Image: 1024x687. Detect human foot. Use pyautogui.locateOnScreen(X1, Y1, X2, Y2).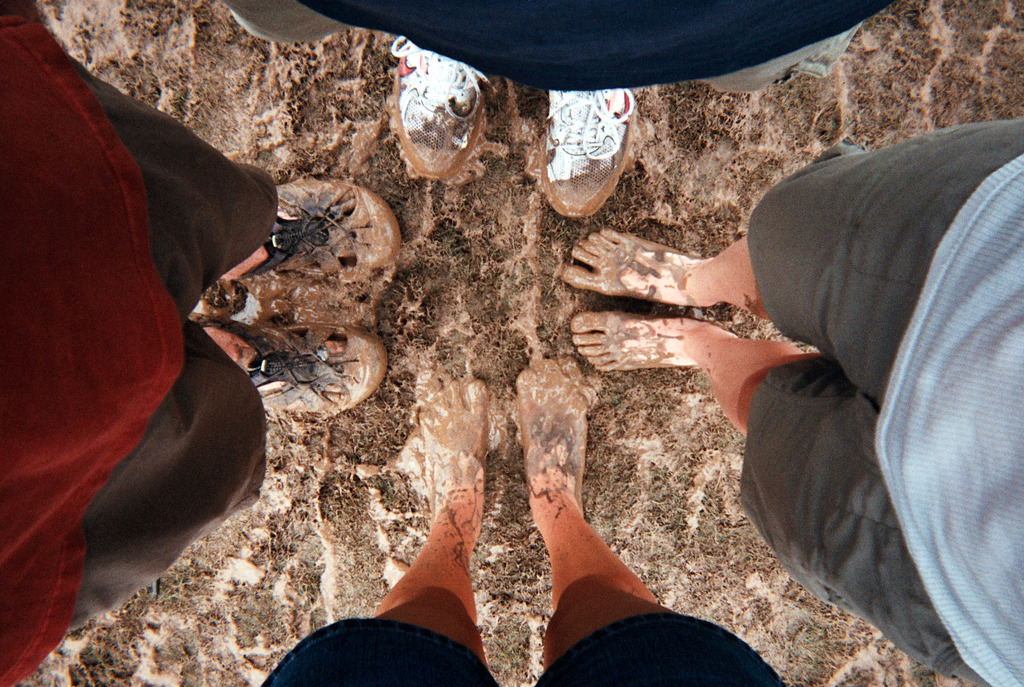
pyautogui.locateOnScreen(559, 223, 726, 309).
